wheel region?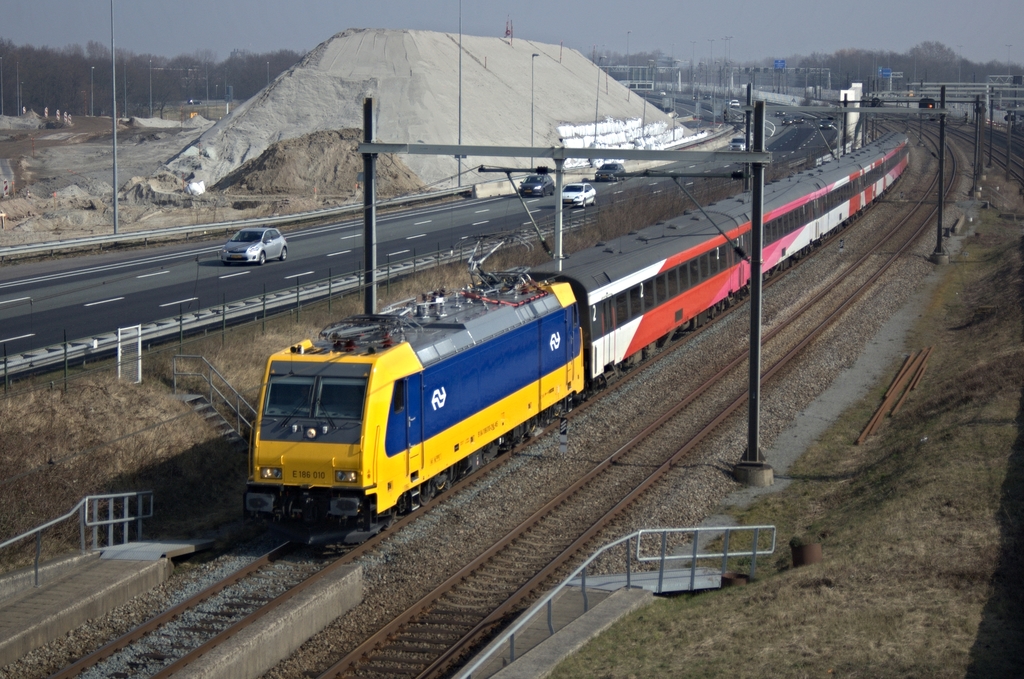
{"x1": 420, "y1": 480, "x2": 433, "y2": 507}
